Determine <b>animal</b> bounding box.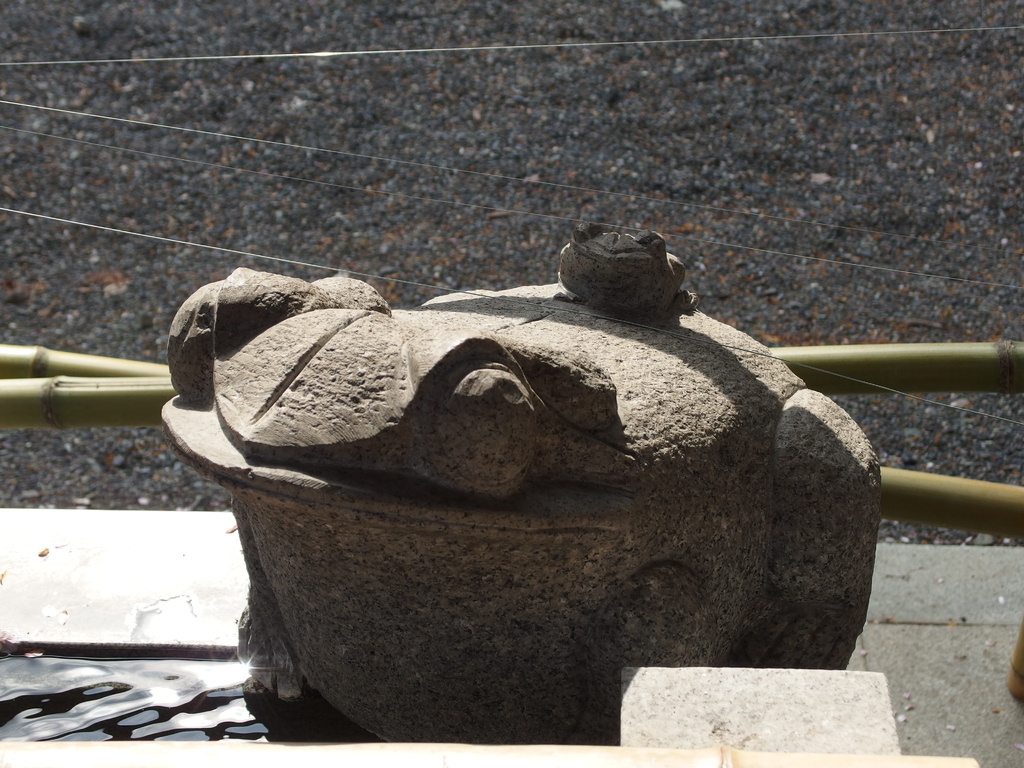
Determined: region(154, 262, 879, 739).
